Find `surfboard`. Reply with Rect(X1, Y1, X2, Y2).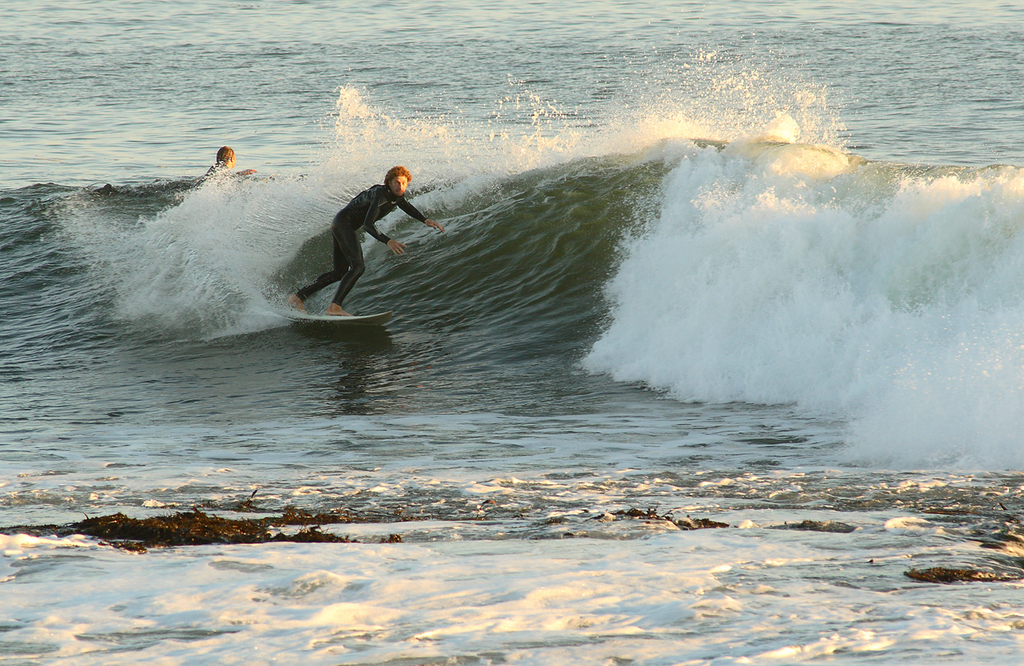
Rect(273, 309, 397, 331).
